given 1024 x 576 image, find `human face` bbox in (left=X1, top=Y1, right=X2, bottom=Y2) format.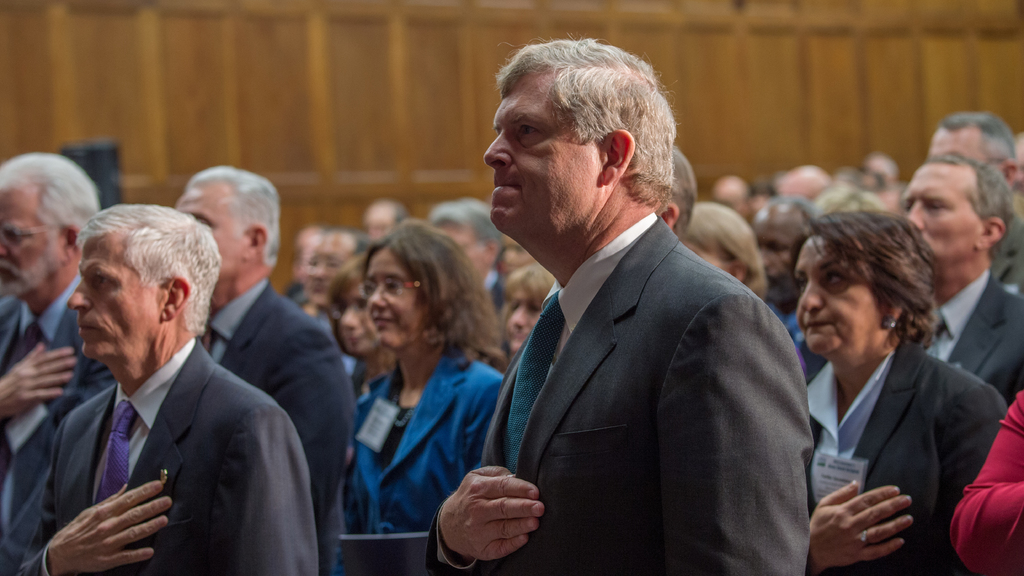
(left=362, top=244, right=422, bottom=341).
